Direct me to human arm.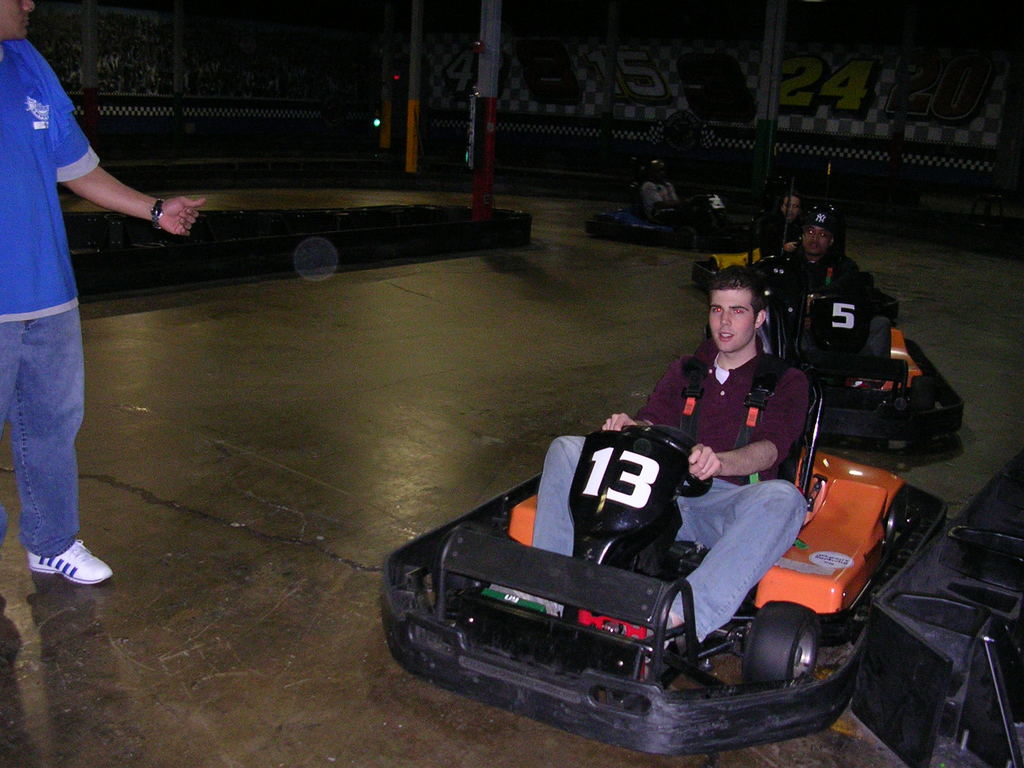
Direction: {"x1": 603, "y1": 346, "x2": 694, "y2": 438}.
